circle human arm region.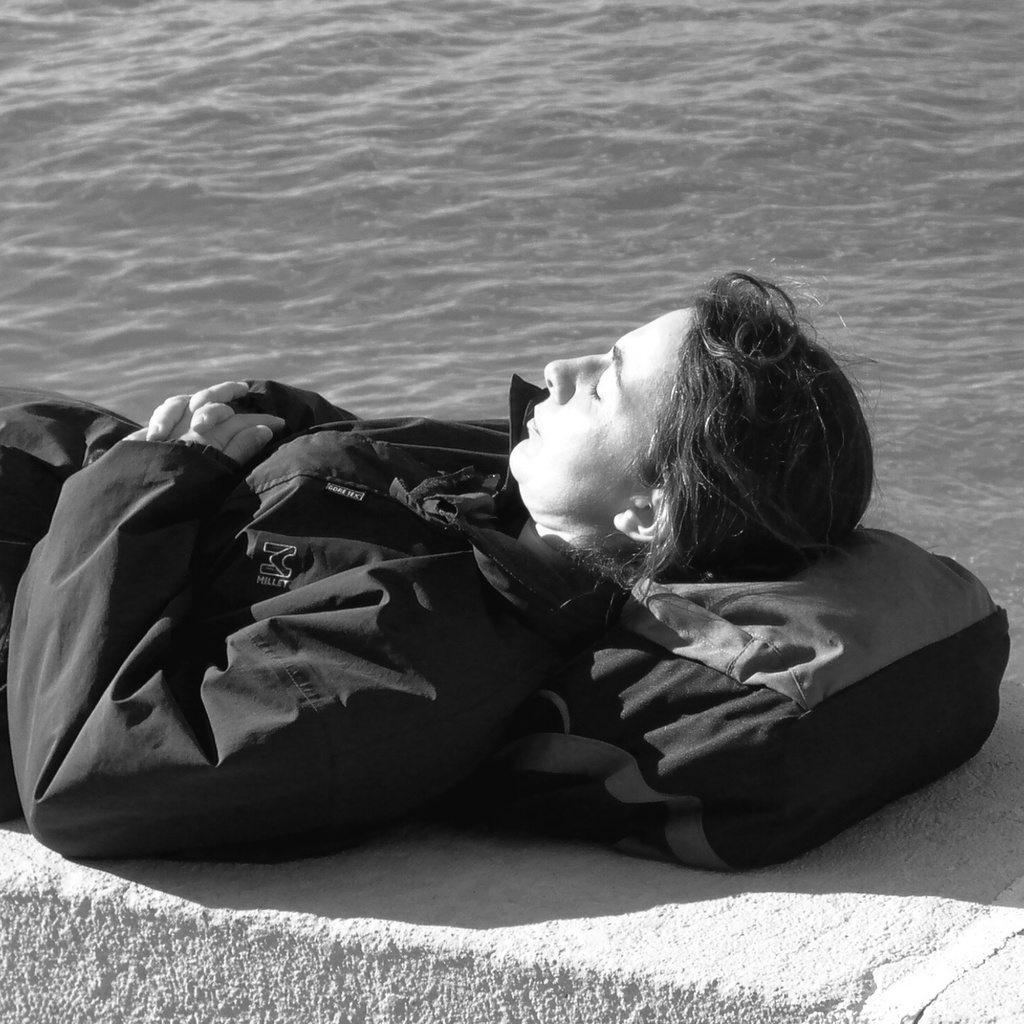
Region: left=17, top=396, right=500, bottom=859.
